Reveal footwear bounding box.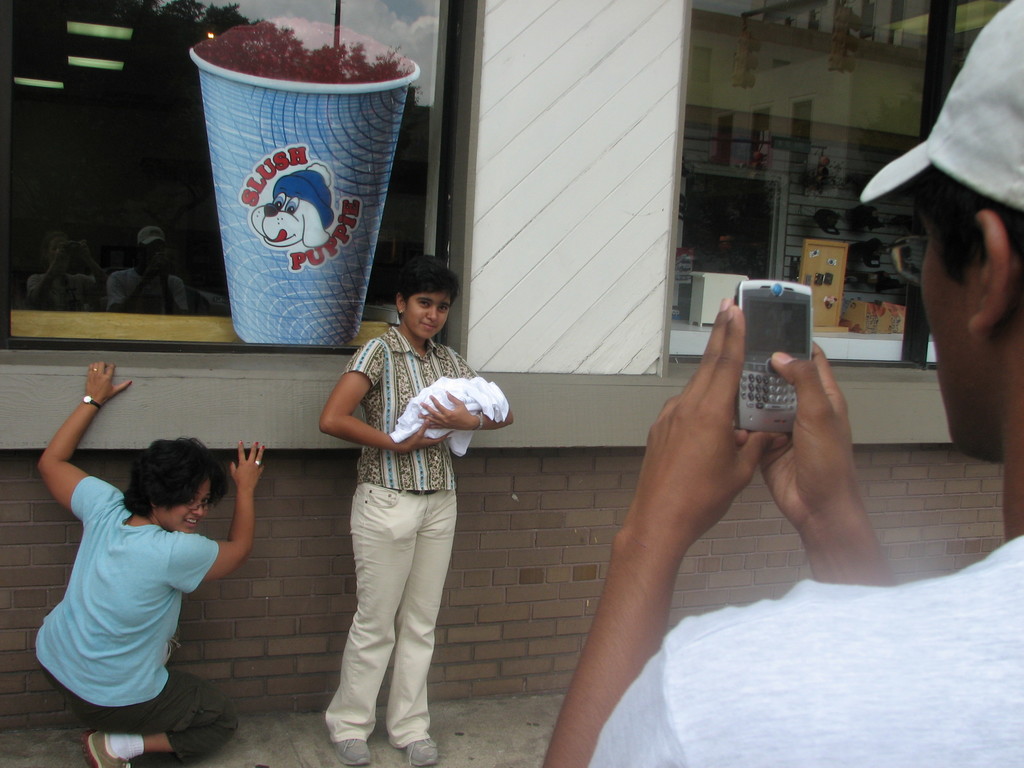
Revealed: left=402, top=739, right=440, bottom=767.
